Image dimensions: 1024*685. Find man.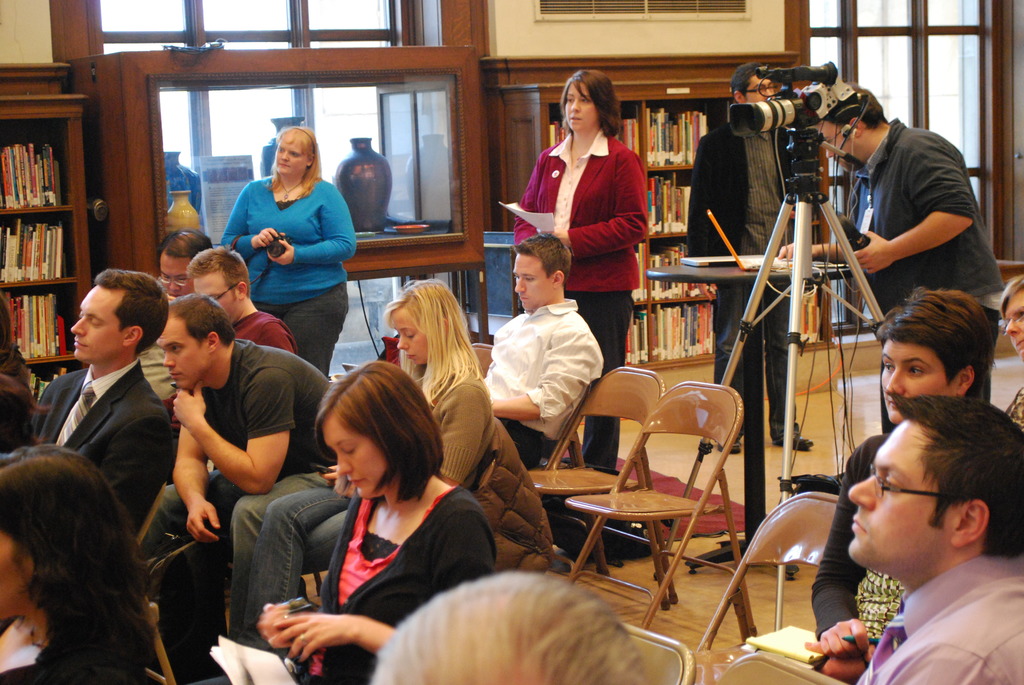
(8,269,173,528).
